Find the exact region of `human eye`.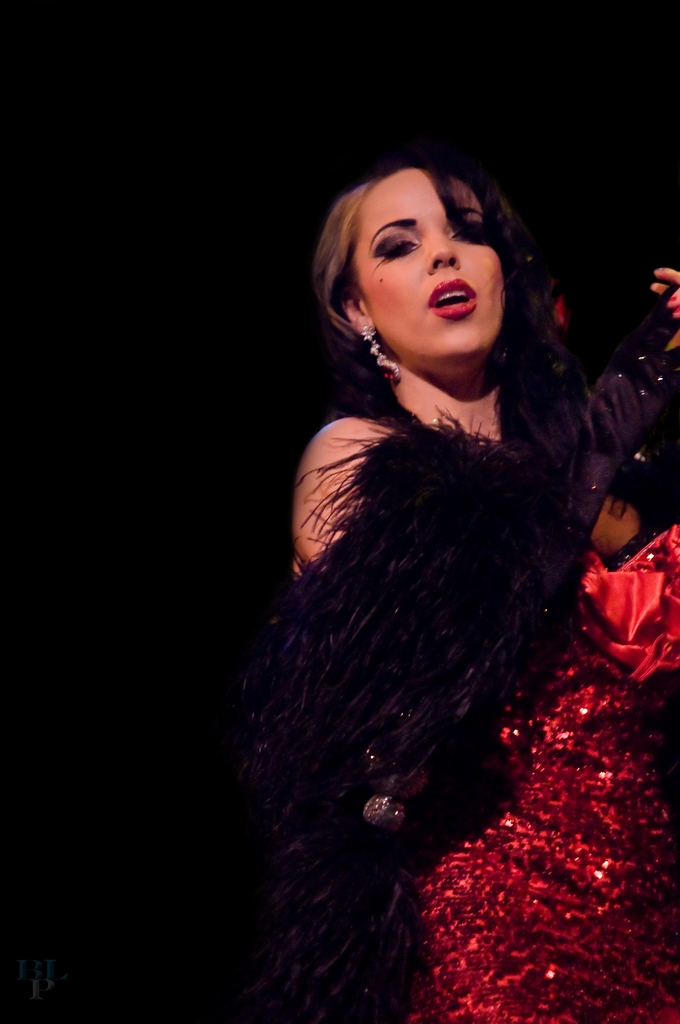
Exact region: box=[376, 239, 420, 259].
